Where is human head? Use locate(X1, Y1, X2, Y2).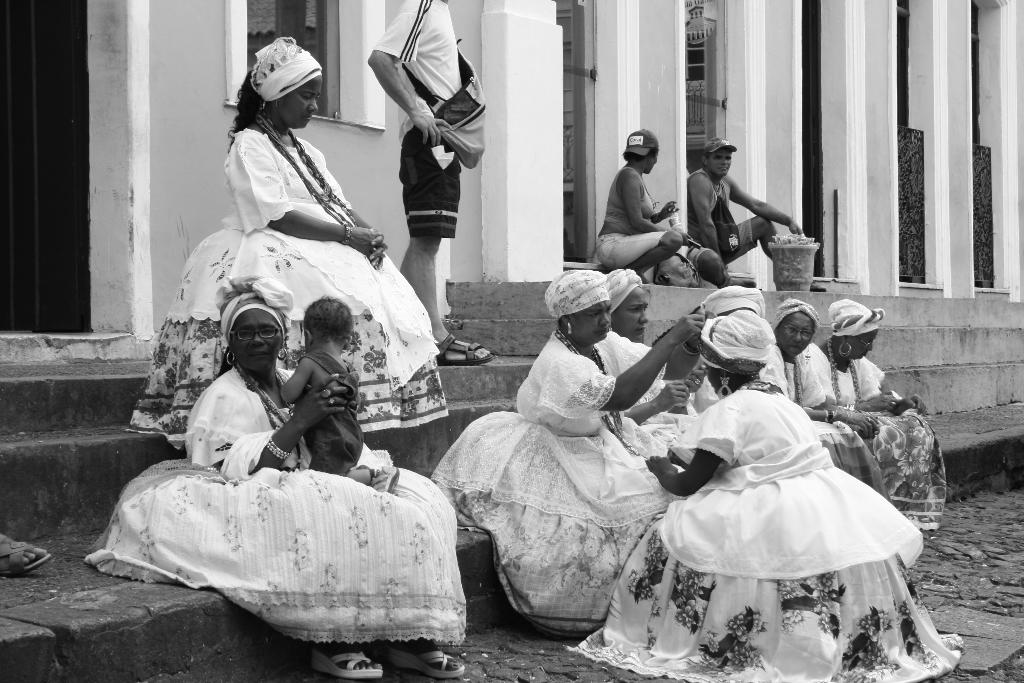
locate(610, 269, 655, 338).
